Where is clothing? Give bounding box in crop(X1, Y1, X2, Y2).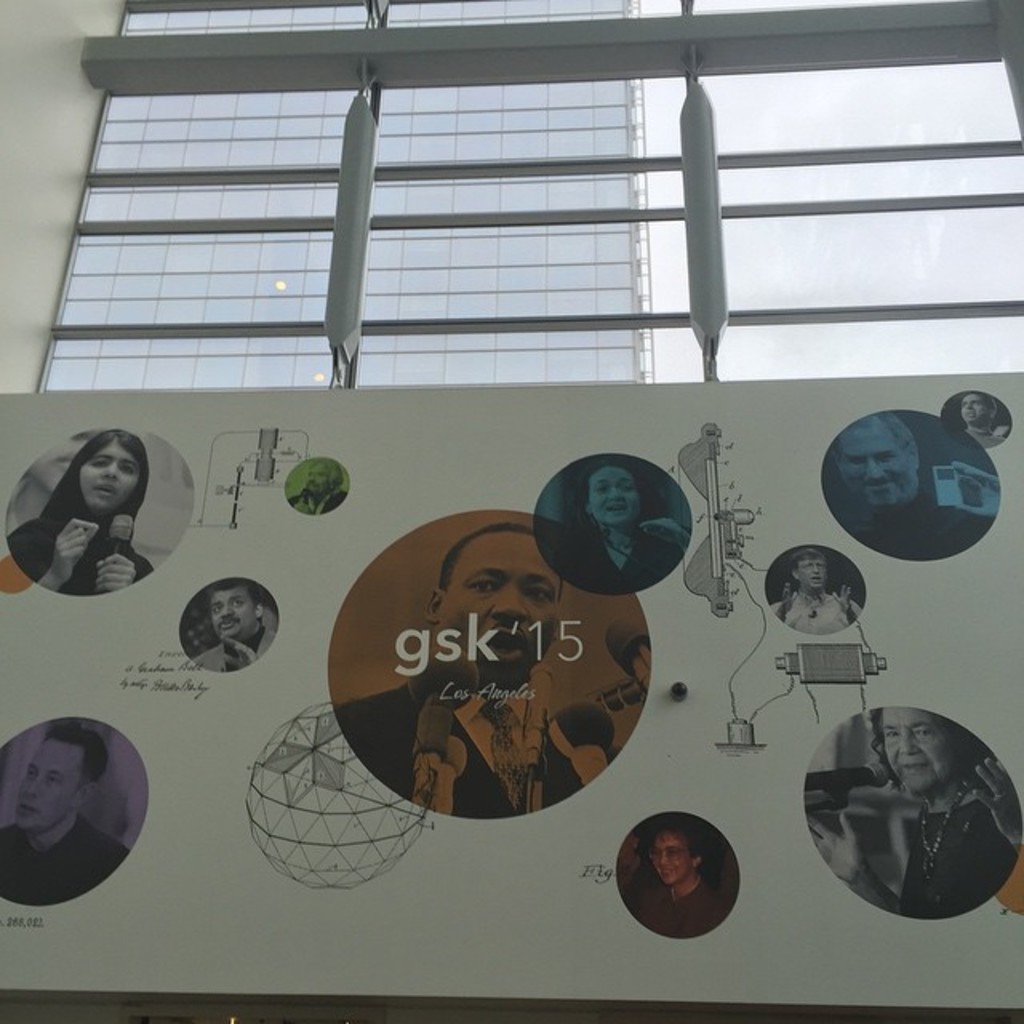
crop(326, 670, 578, 824).
